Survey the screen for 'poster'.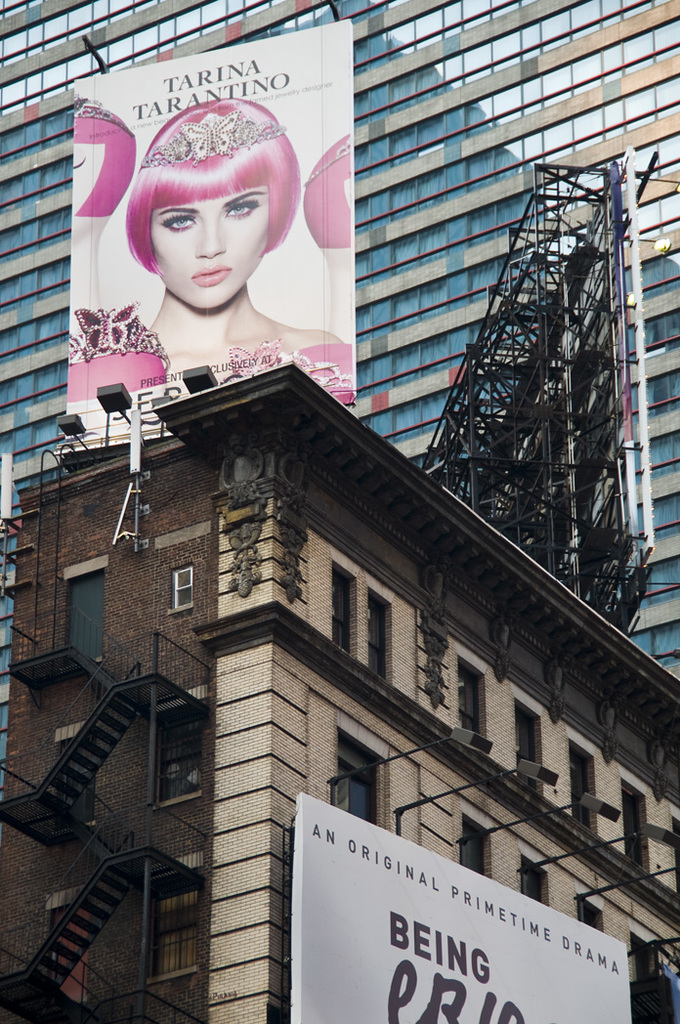
Survey found: [left=60, top=21, right=354, bottom=453].
